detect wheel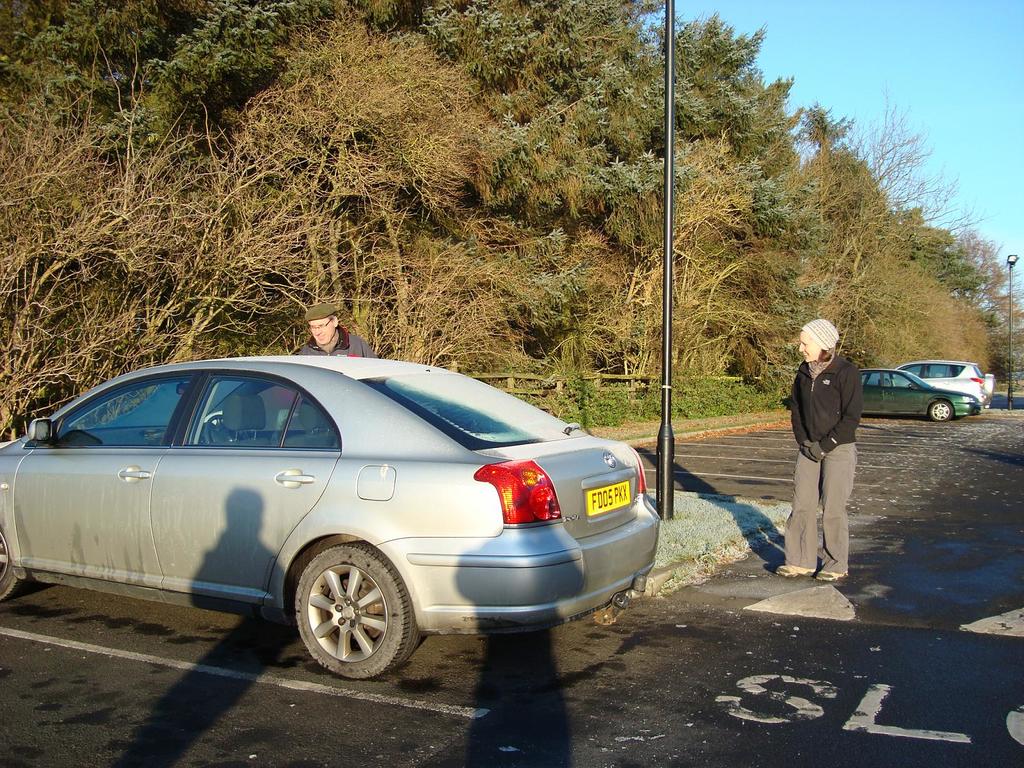
bbox(275, 554, 408, 672)
